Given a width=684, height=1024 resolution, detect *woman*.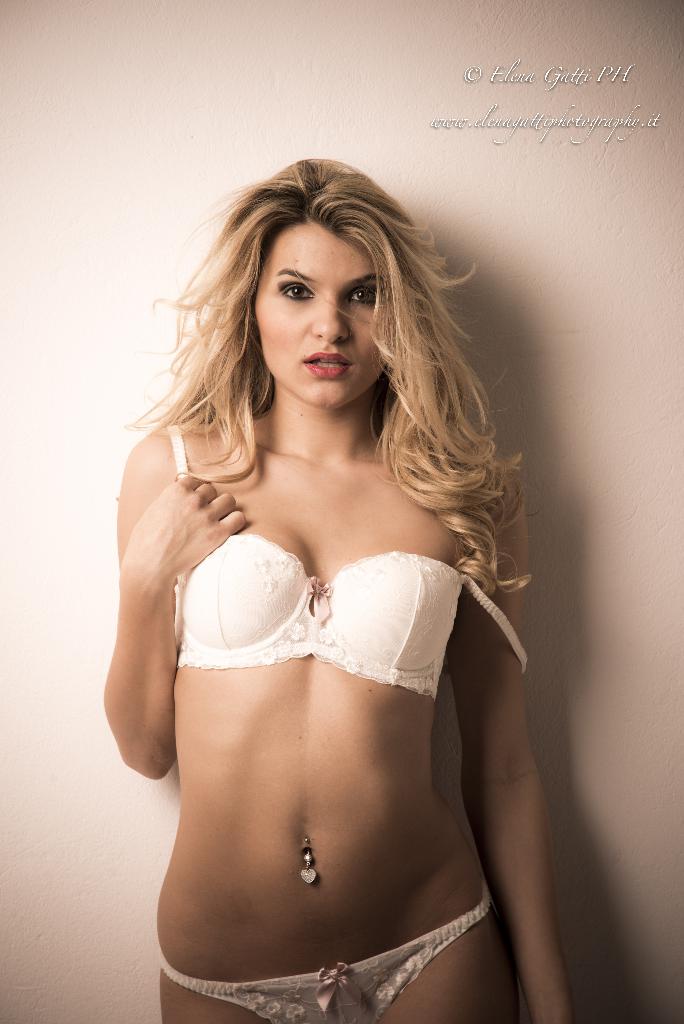
99,154,576,1020.
